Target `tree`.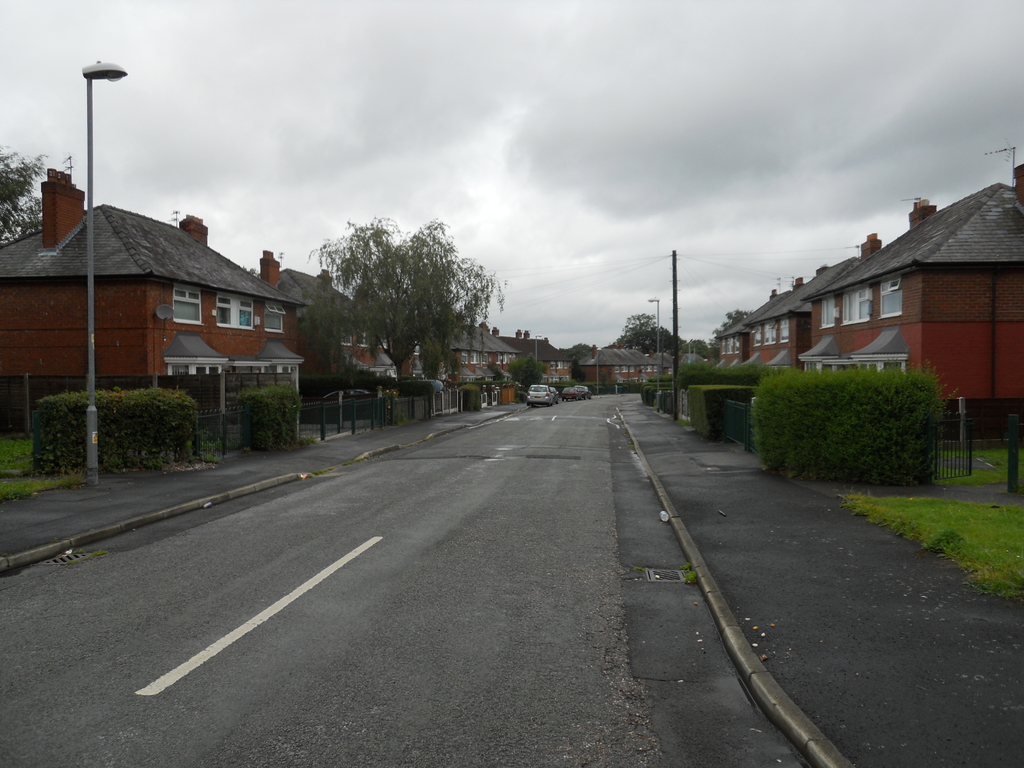
Target region: 0 140 45 244.
